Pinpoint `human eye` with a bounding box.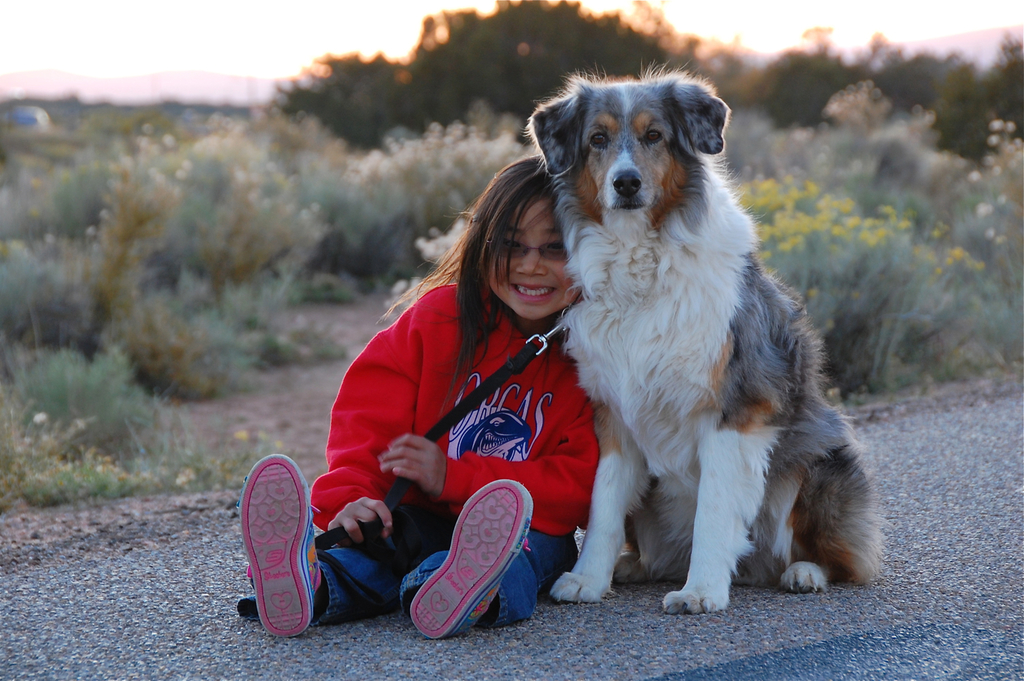
box=[539, 237, 566, 254].
